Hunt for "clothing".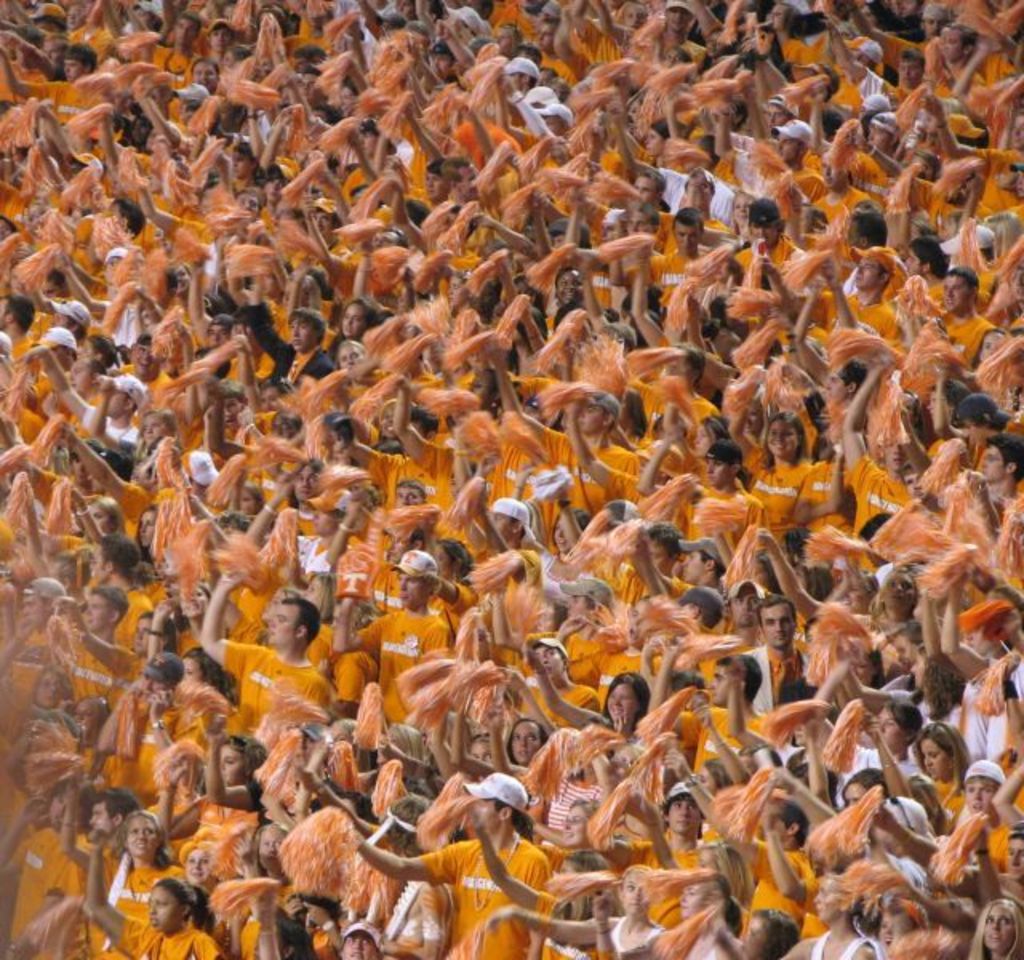
Hunted down at [x1=922, y1=773, x2=986, y2=819].
